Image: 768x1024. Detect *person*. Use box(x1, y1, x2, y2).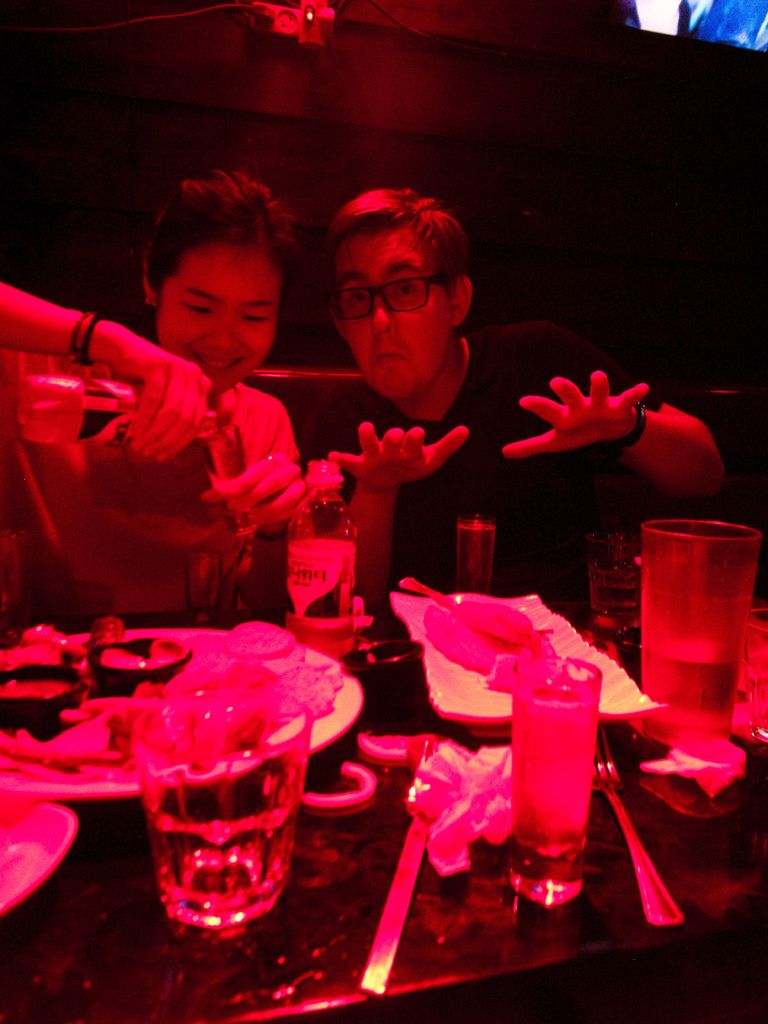
box(303, 187, 723, 610).
